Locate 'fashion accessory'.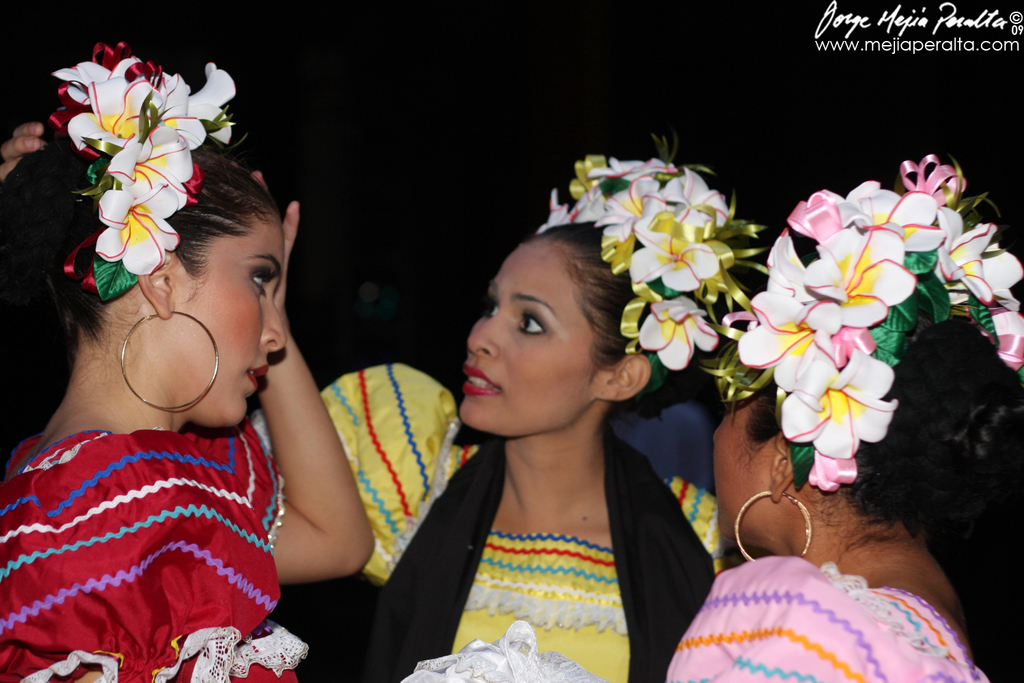
Bounding box: 44 38 239 306.
